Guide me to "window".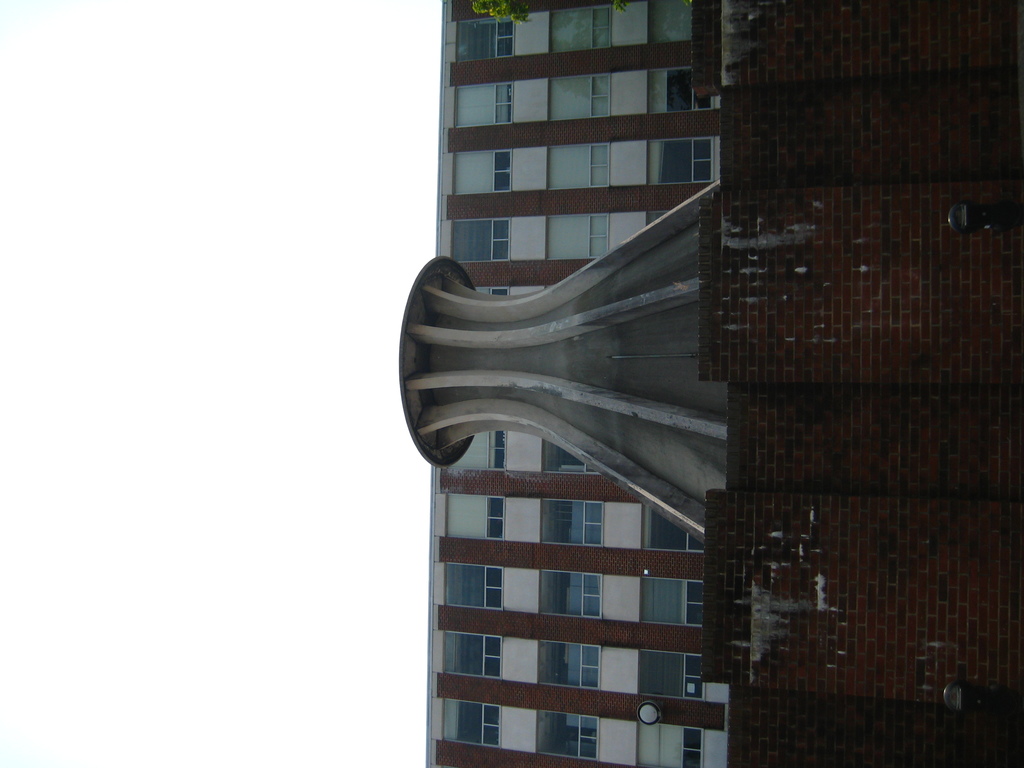
Guidance: left=631, top=653, right=709, bottom=704.
